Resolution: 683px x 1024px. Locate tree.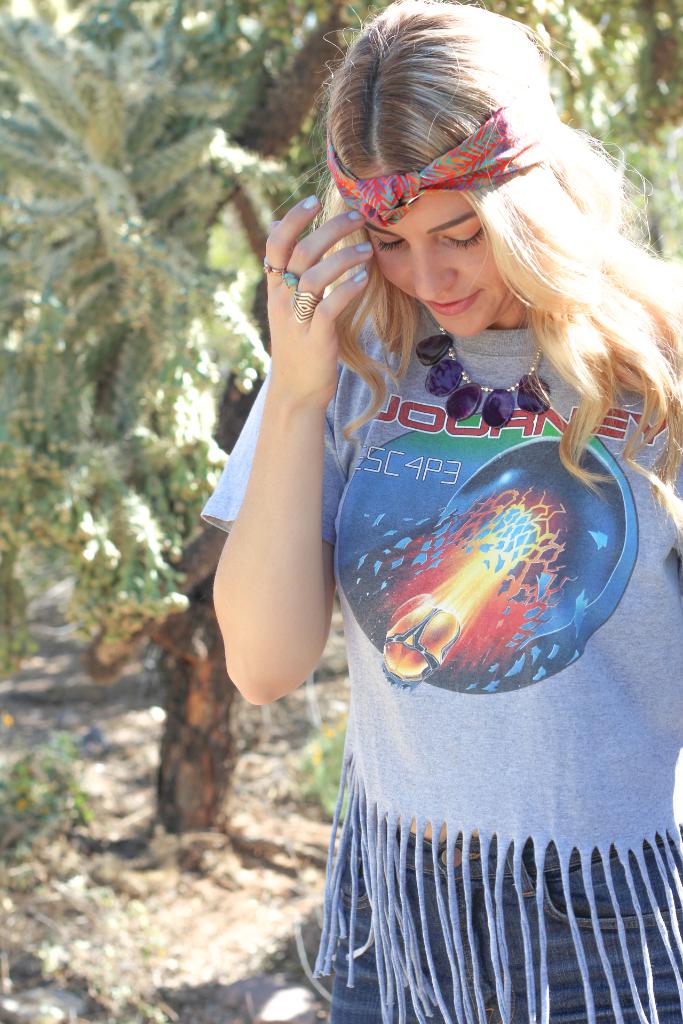
bbox=(0, 0, 682, 835).
